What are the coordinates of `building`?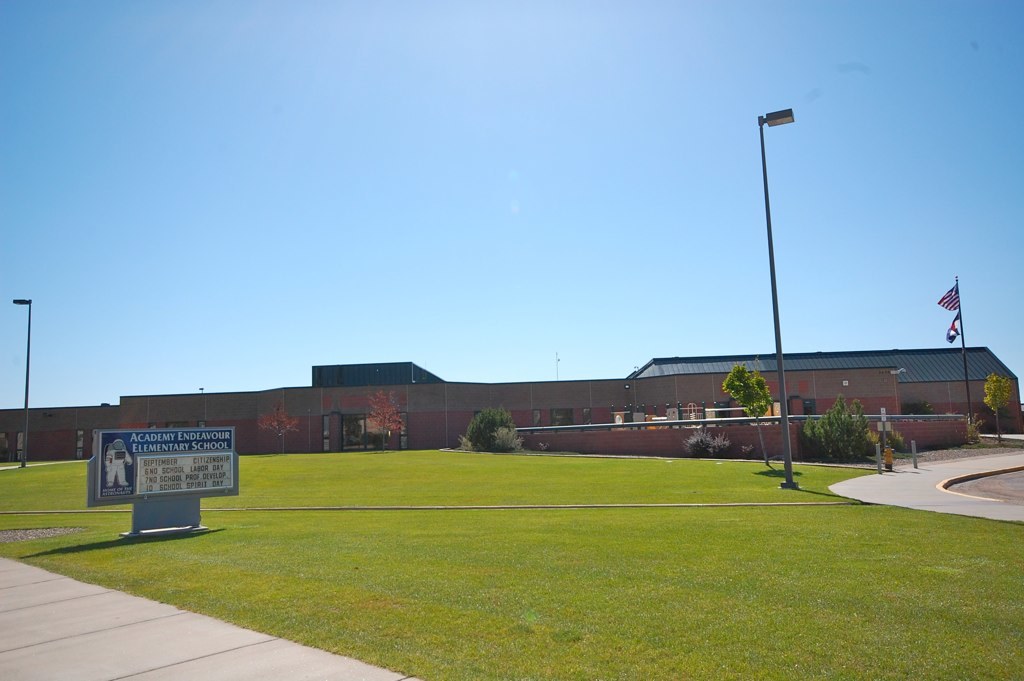
(left=312, top=362, right=445, bottom=383).
